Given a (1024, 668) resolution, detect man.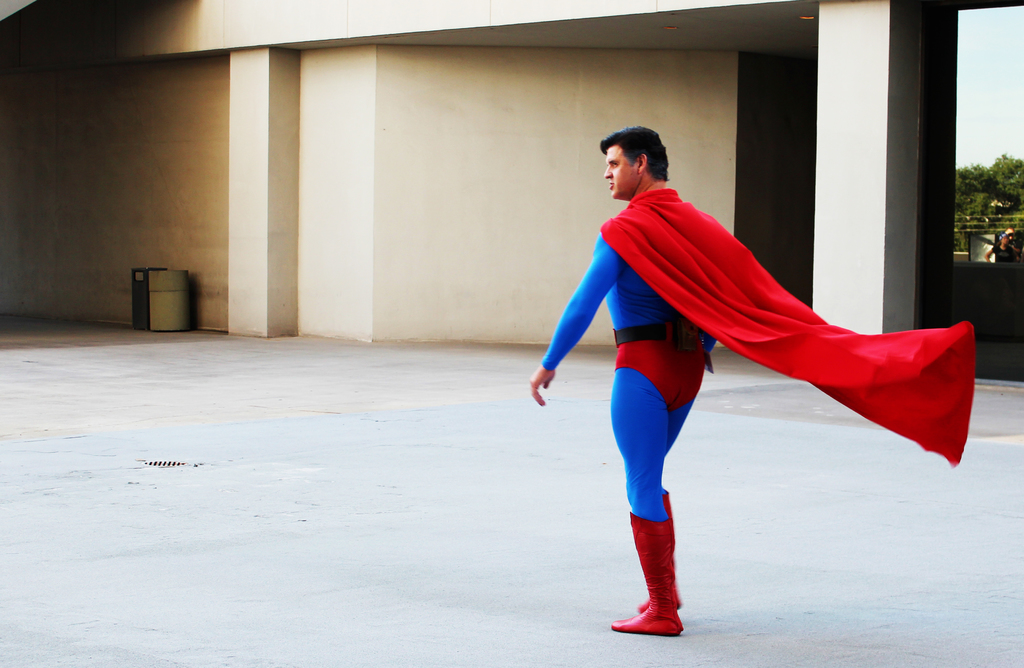
<bbox>529, 127, 977, 635</bbox>.
